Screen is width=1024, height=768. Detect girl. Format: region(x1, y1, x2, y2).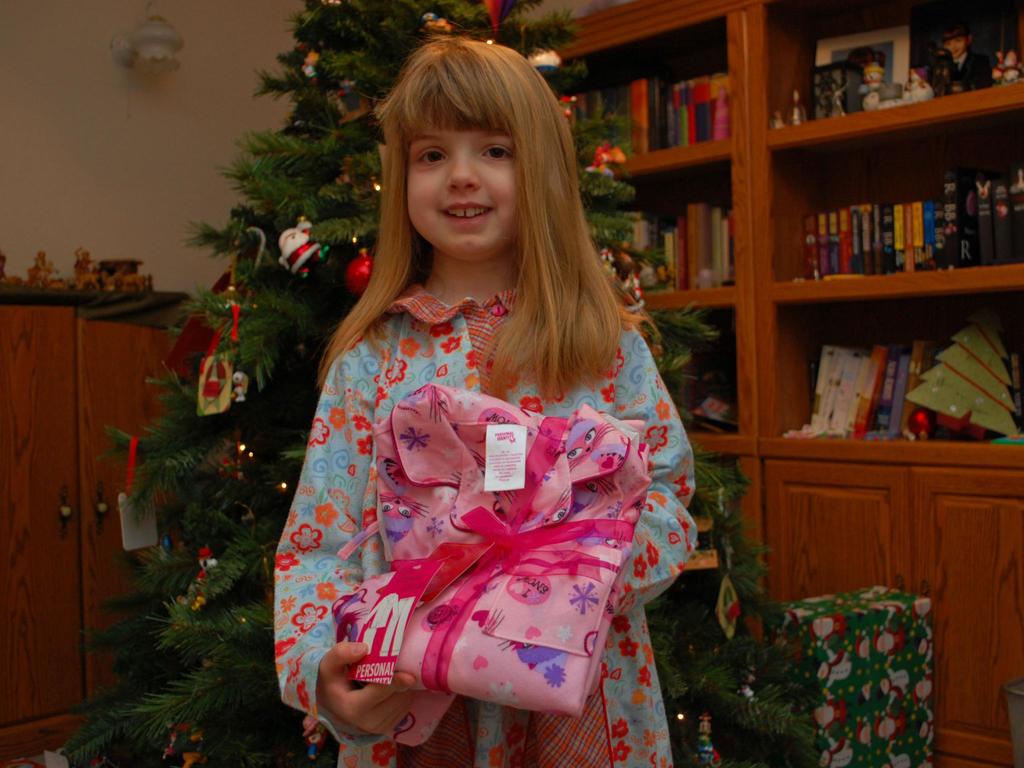
region(276, 31, 703, 760).
